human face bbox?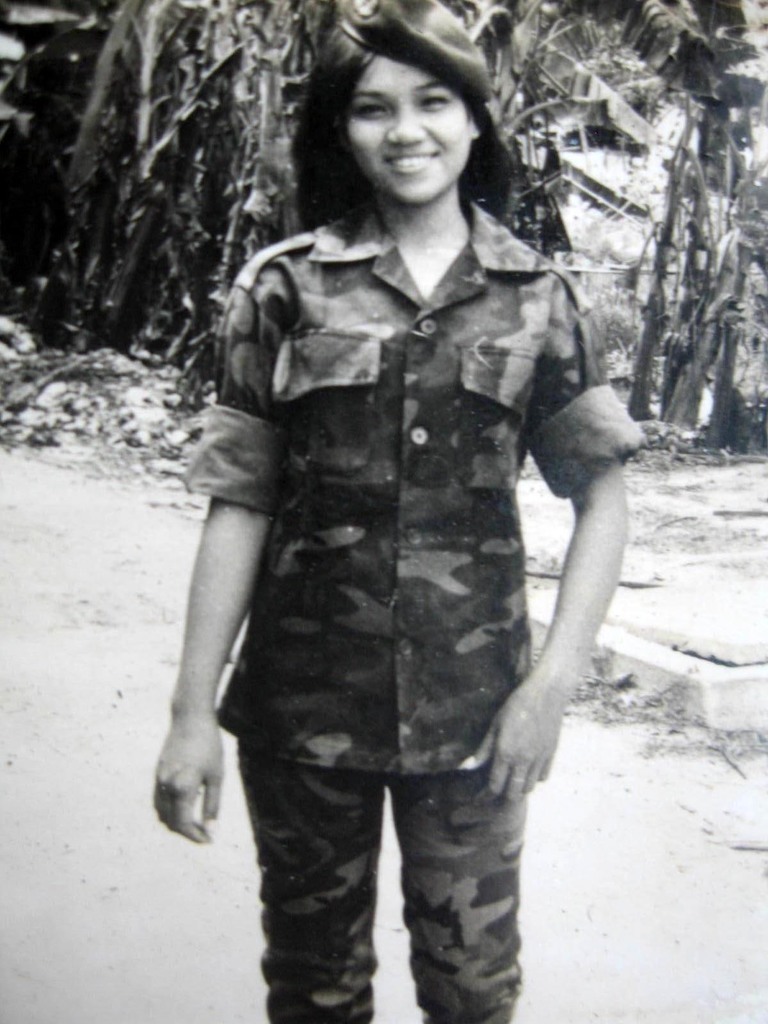
bbox=(341, 52, 488, 206)
